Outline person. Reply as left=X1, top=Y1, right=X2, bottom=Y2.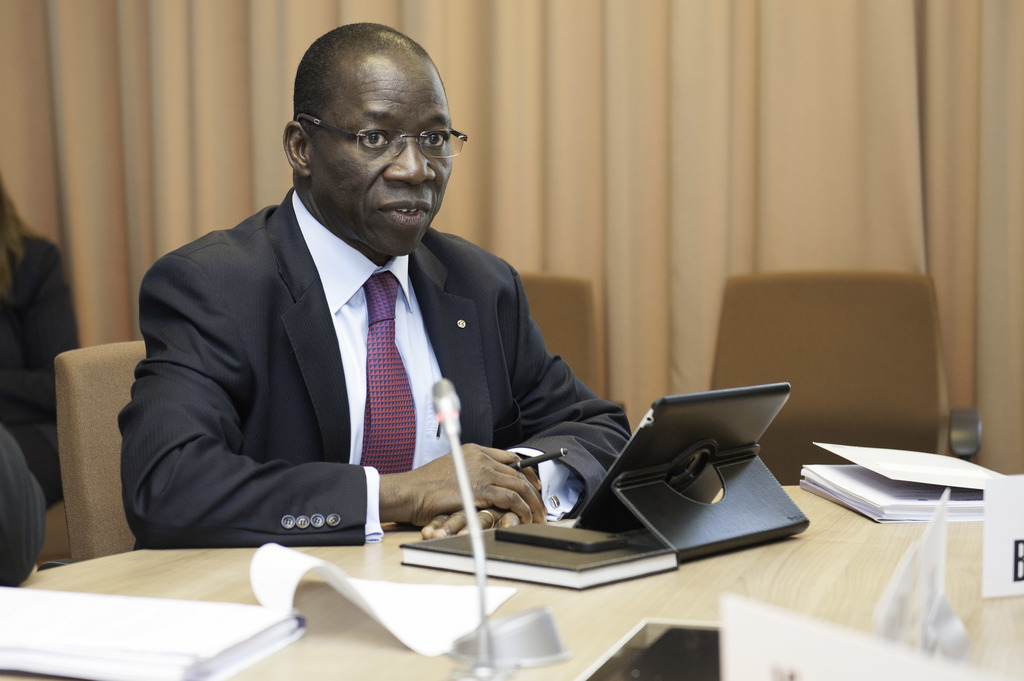
left=122, top=40, right=652, bottom=582.
